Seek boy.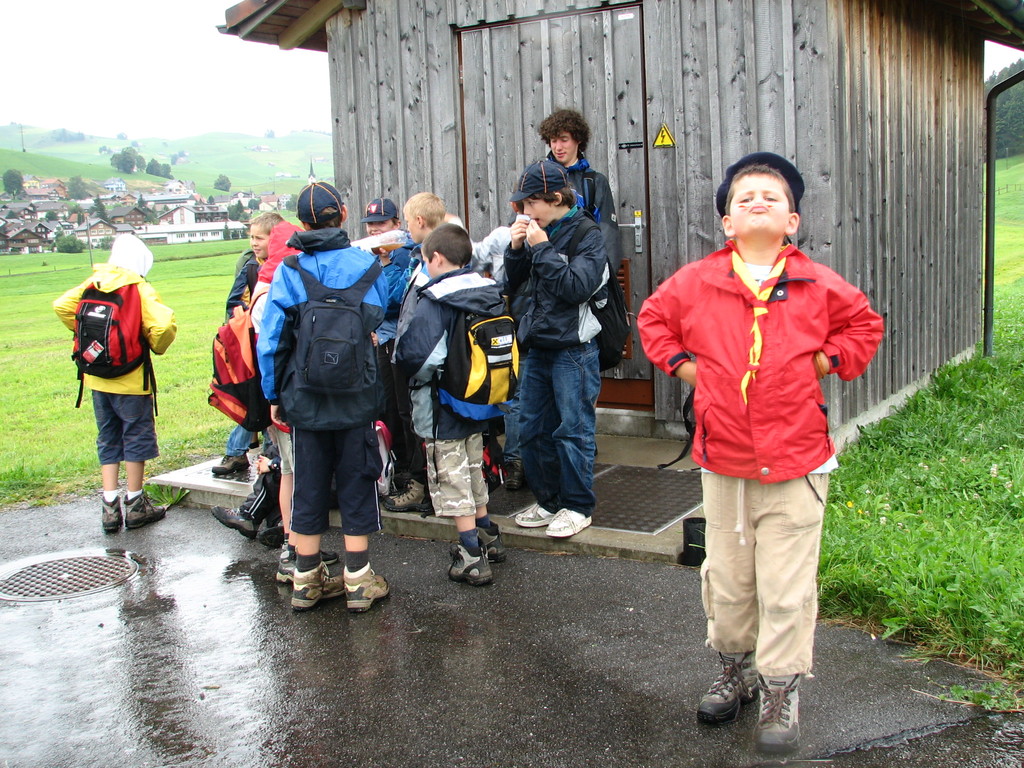
left=540, top=112, right=621, bottom=454.
